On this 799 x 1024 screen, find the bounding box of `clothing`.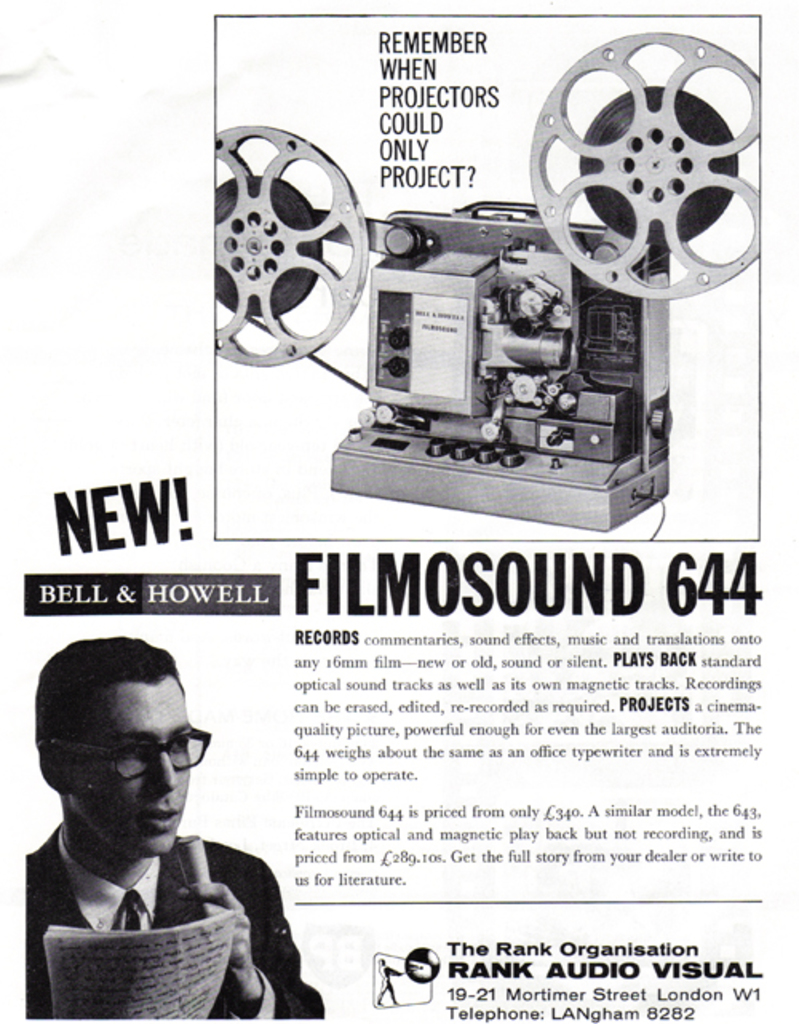
Bounding box: 3 788 307 1003.
